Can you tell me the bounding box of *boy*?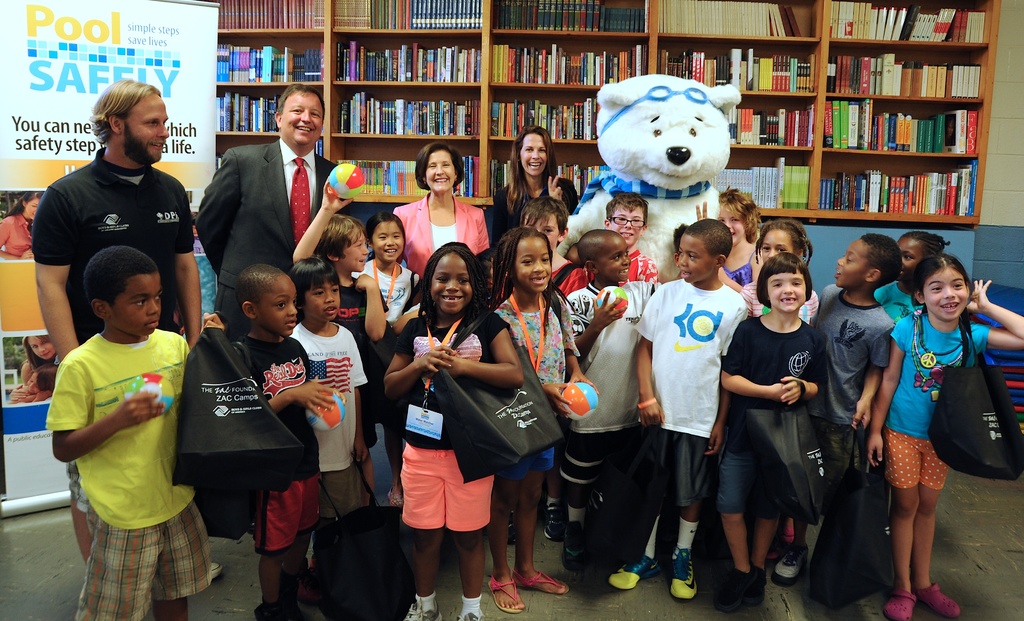
region(628, 220, 763, 607).
